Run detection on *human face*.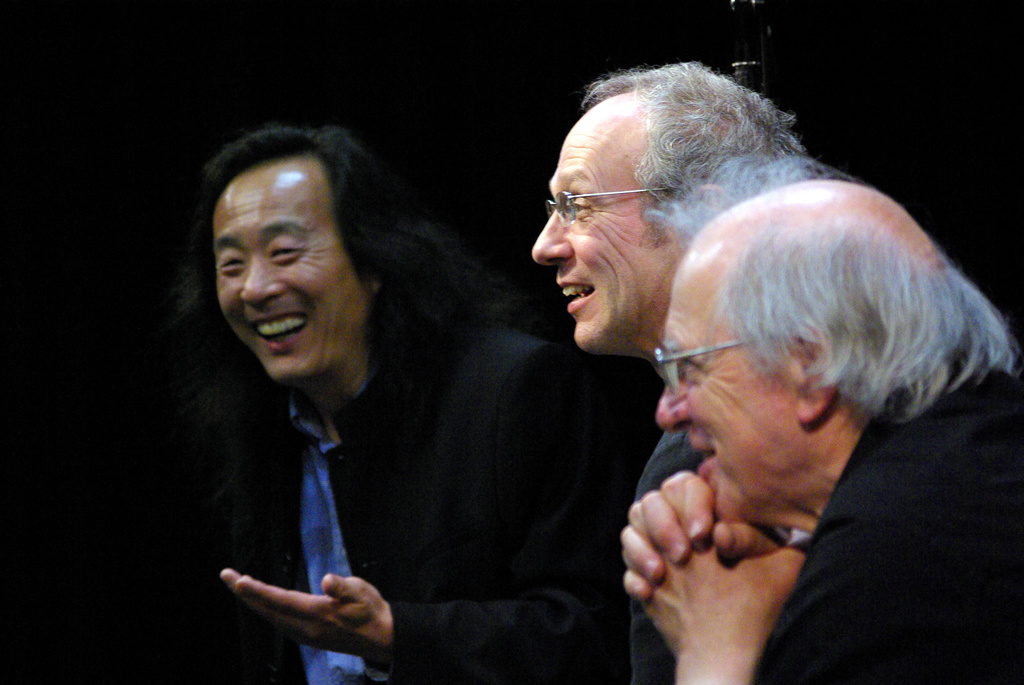
Result: 651:290:796:519.
